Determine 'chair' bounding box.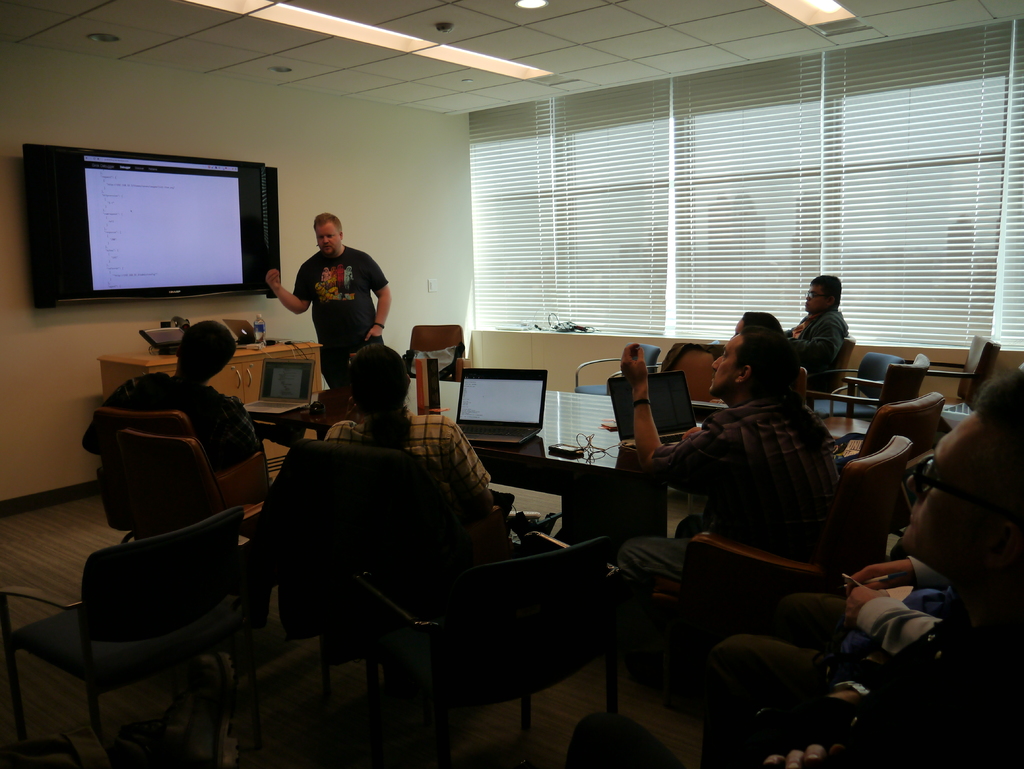
Determined: [x1=298, y1=467, x2=659, y2=752].
